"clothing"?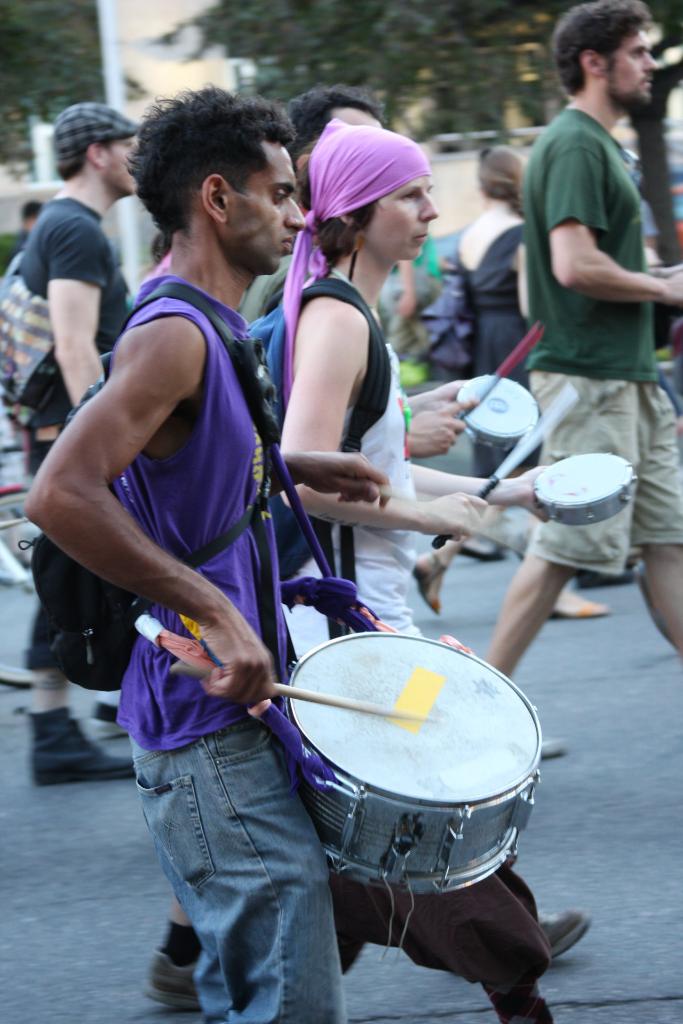
(447, 221, 518, 374)
